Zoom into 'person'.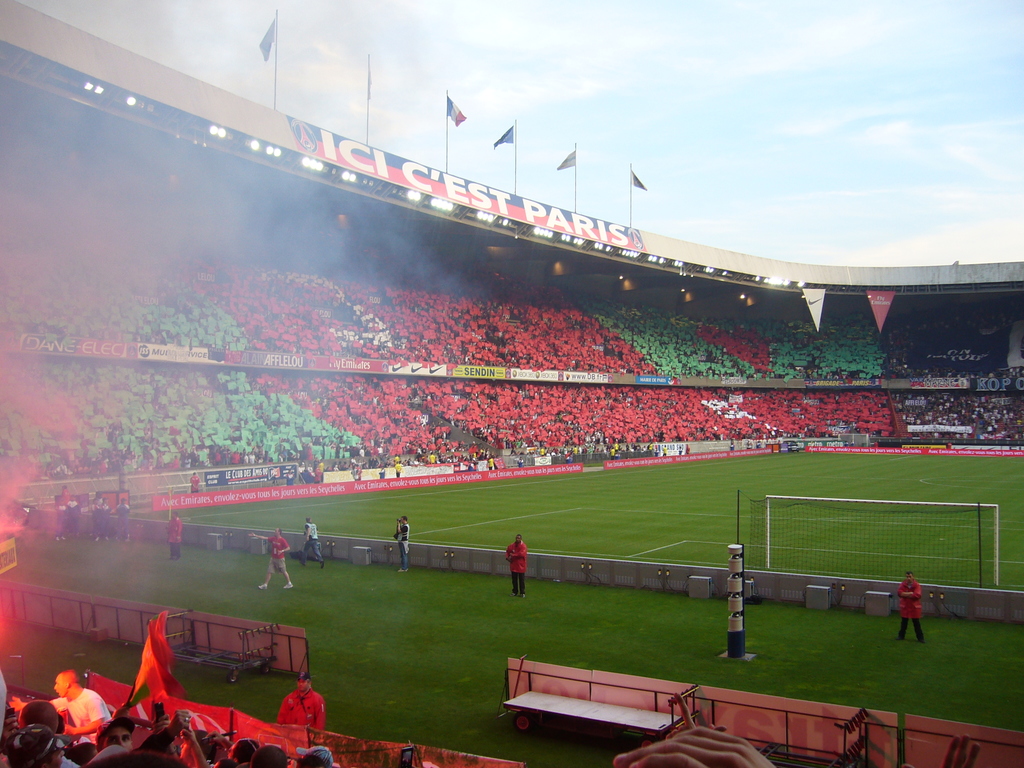
Zoom target: 216:757:236:767.
